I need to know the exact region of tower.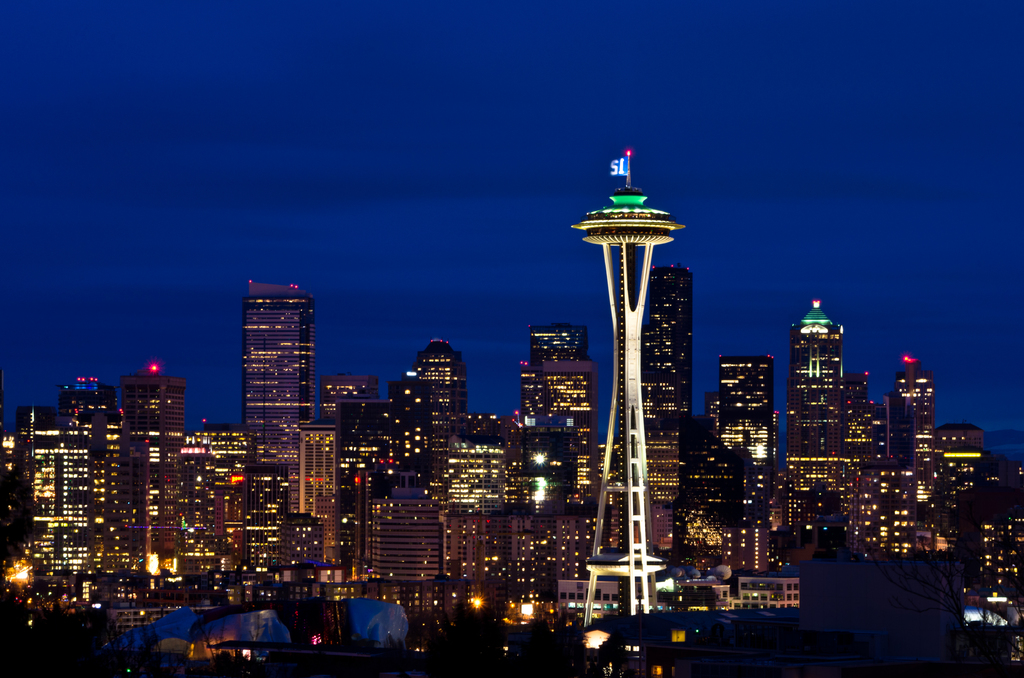
Region: x1=440, y1=503, x2=510, y2=602.
